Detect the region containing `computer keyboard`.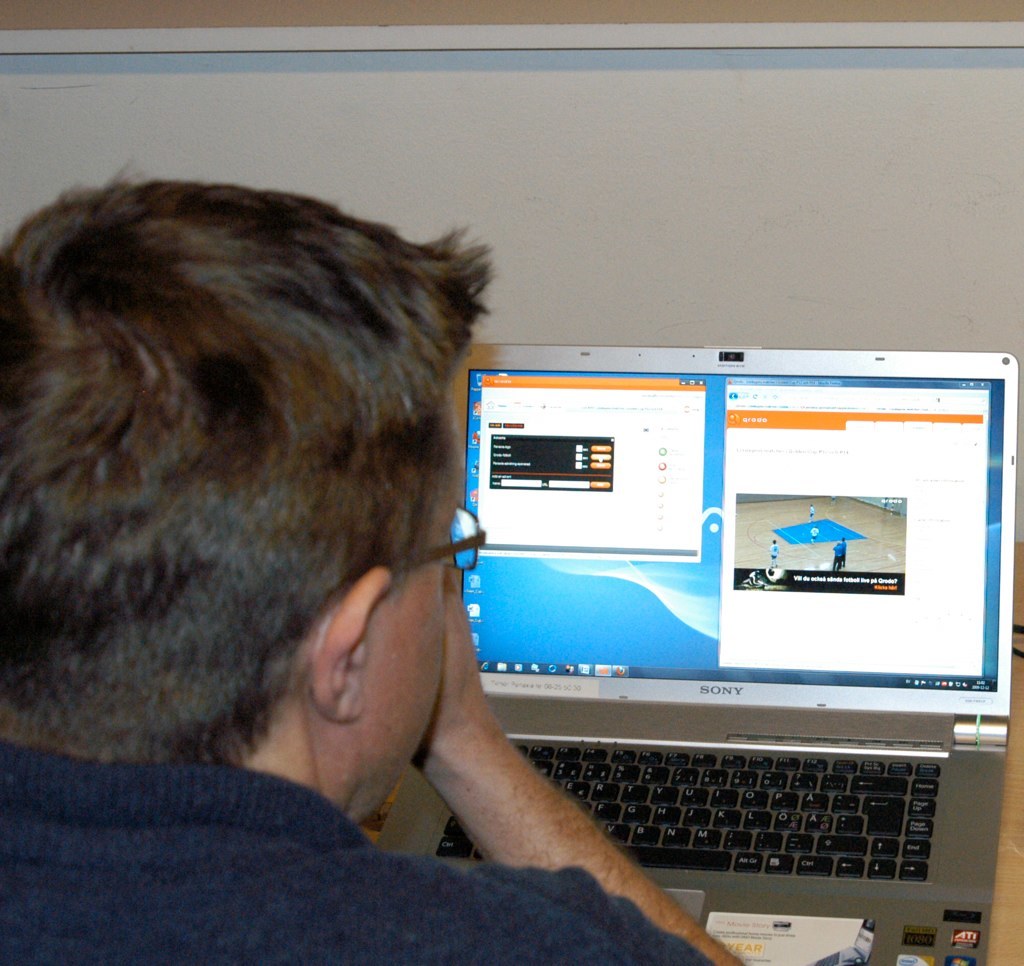
(431, 739, 941, 886).
